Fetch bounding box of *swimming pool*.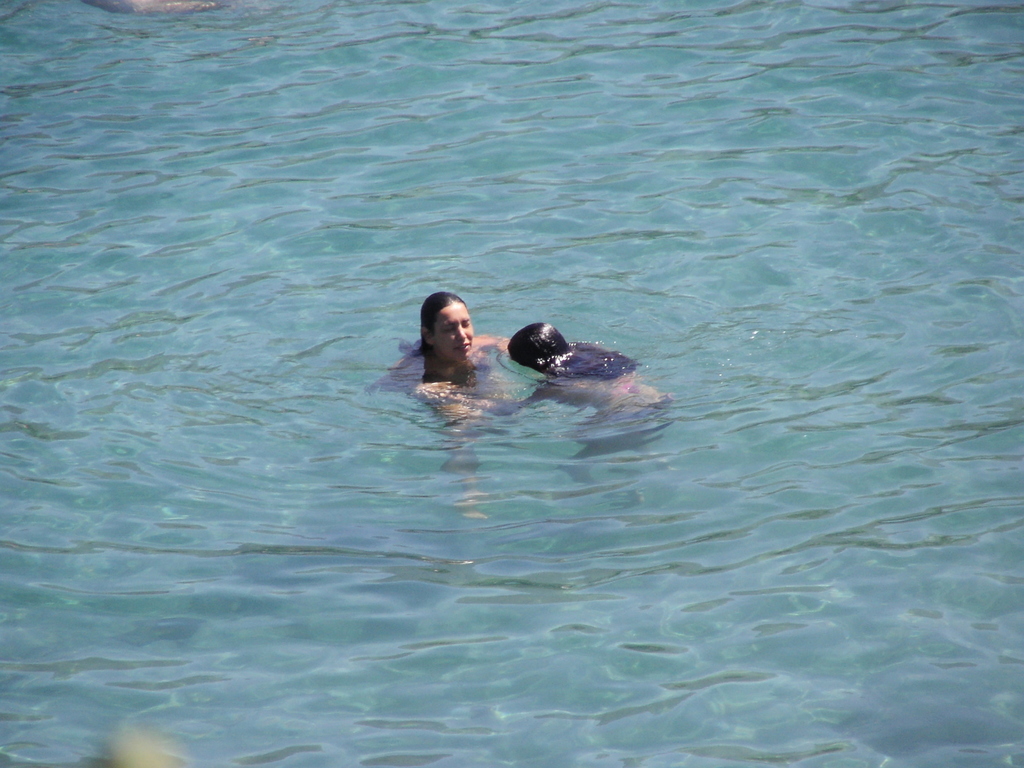
Bbox: [43,62,1023,733].
